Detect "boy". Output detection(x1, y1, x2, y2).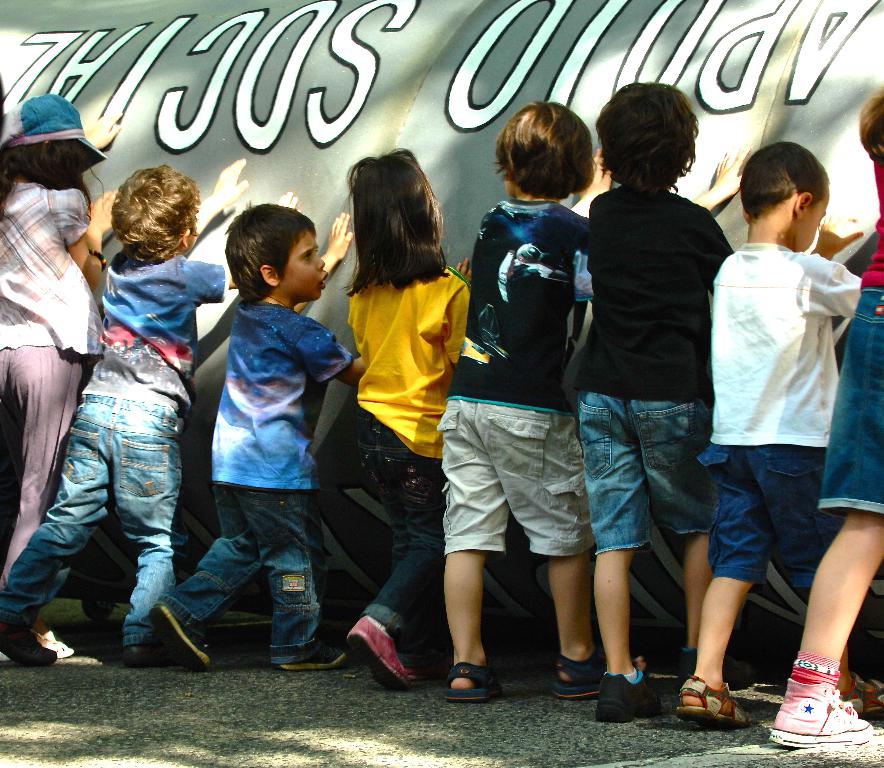
detection(0, 145, 359, 676).
